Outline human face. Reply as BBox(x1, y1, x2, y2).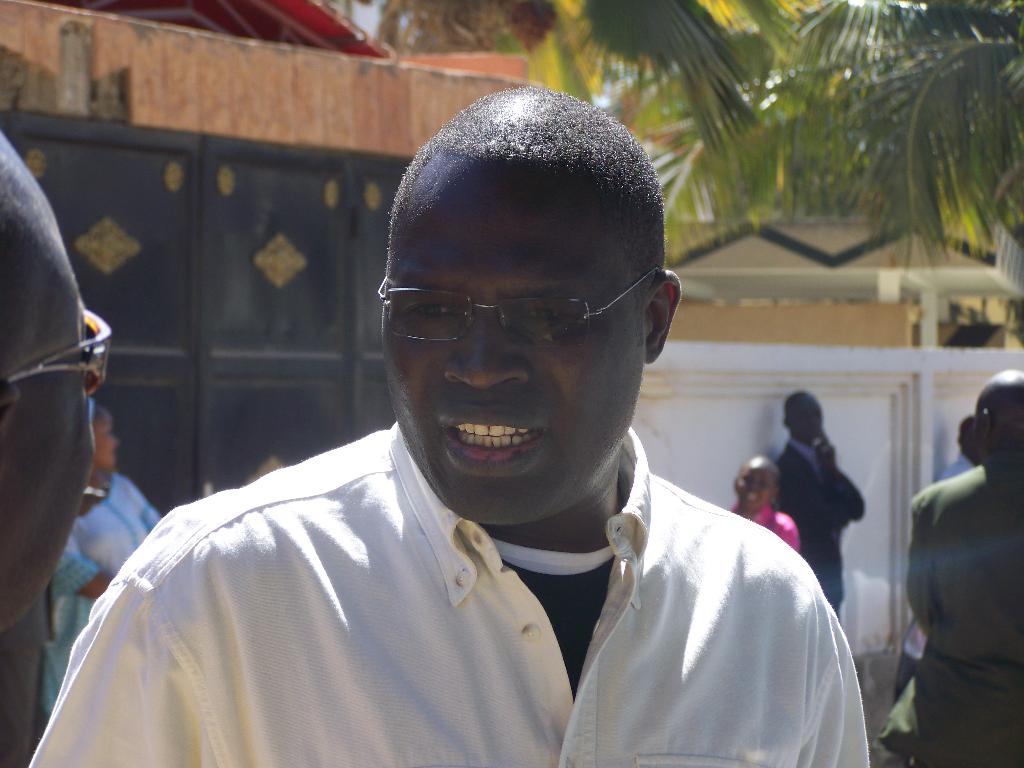
BBox(791, 394, 822, 438).
